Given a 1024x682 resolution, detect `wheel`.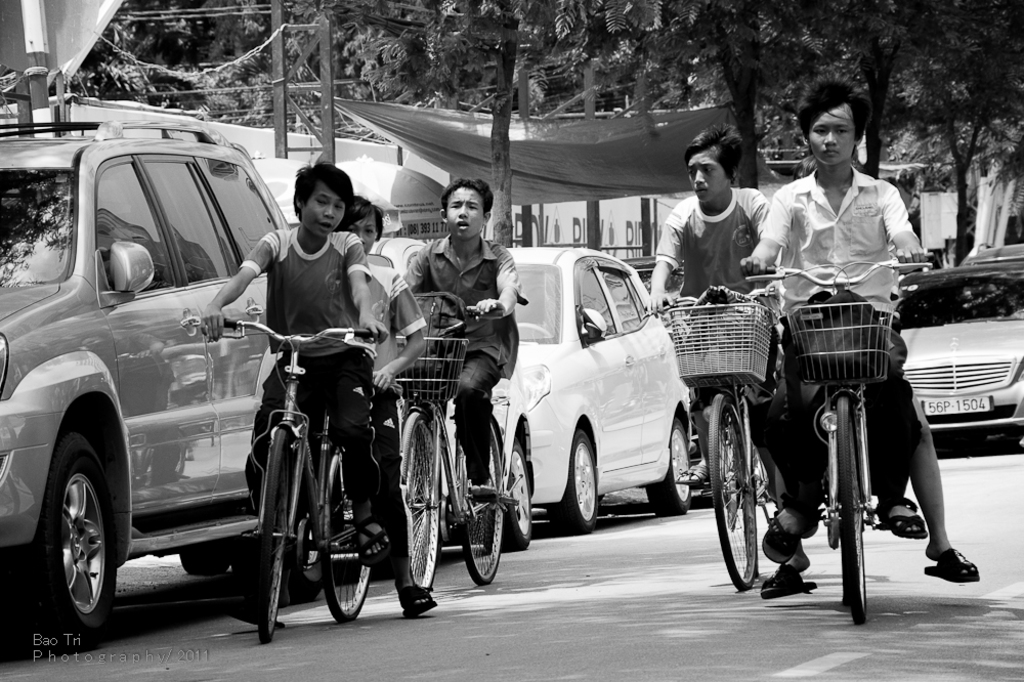
detection(461, 419, 508, 587).
